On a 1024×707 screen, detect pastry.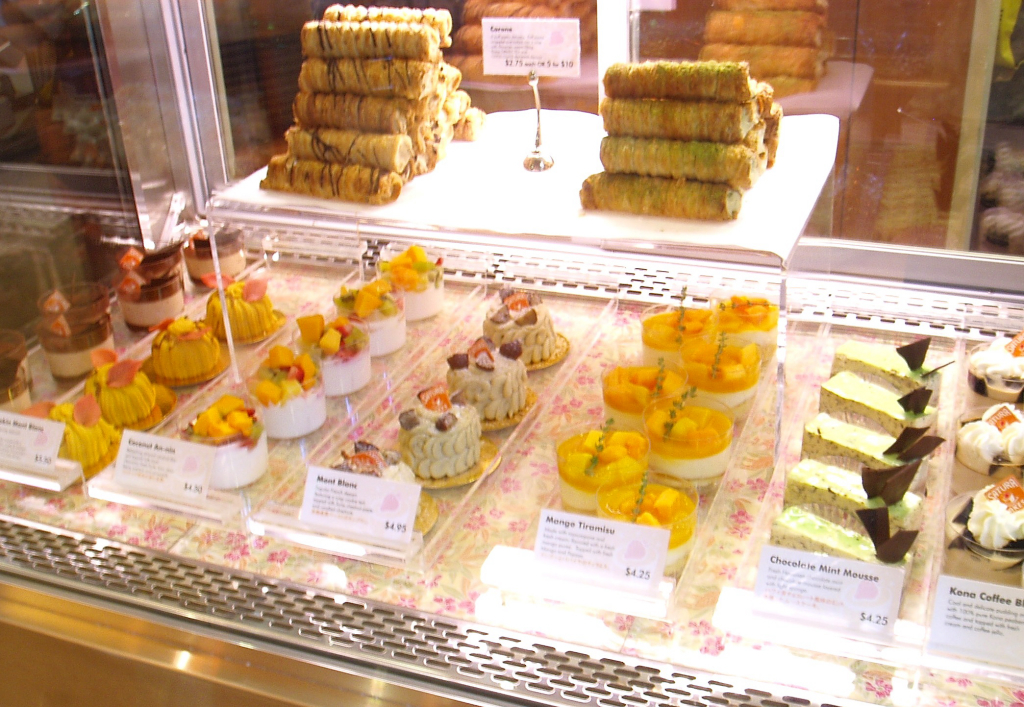
{"left": 601, "top": 363, "right": 693, "bottom": 431}.
